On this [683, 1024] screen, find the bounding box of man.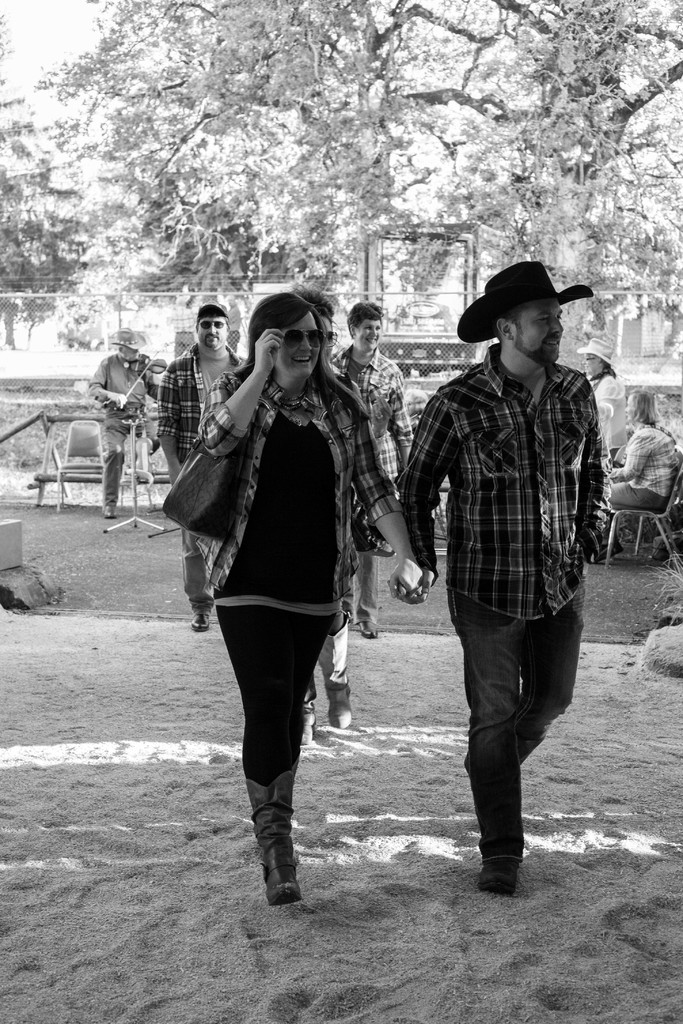
Bounding box: [x1=407, y1=271, x2=620, y2=867].
